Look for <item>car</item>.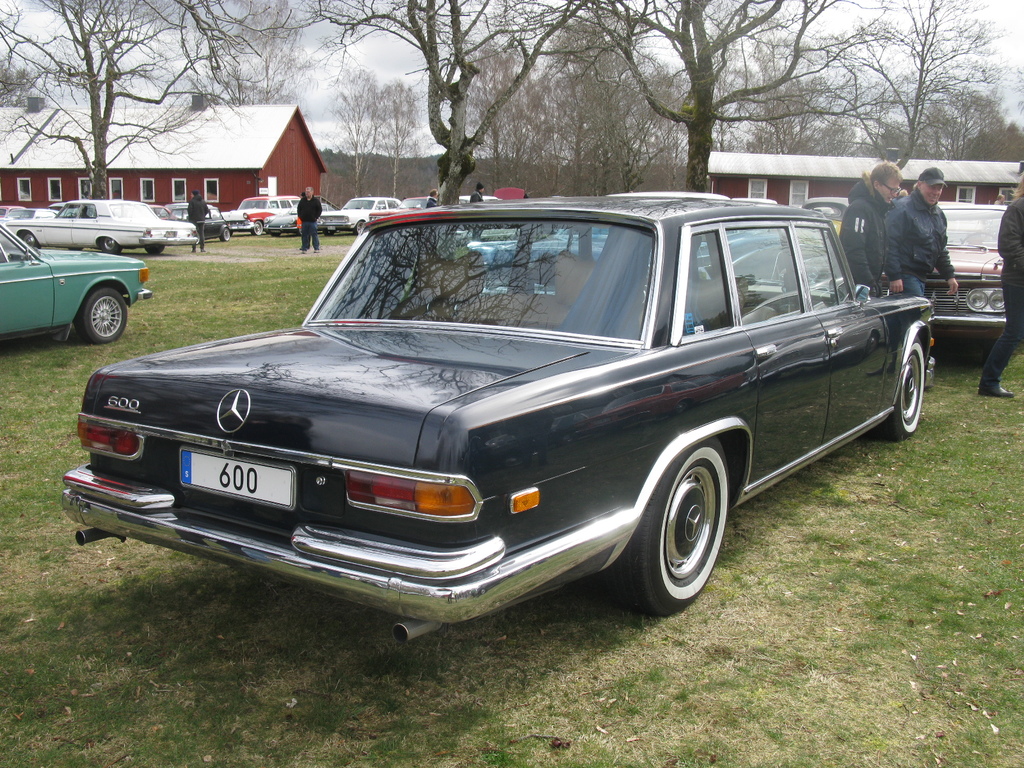
Found: x1=58 y1=209 x2=963 y2=645.
